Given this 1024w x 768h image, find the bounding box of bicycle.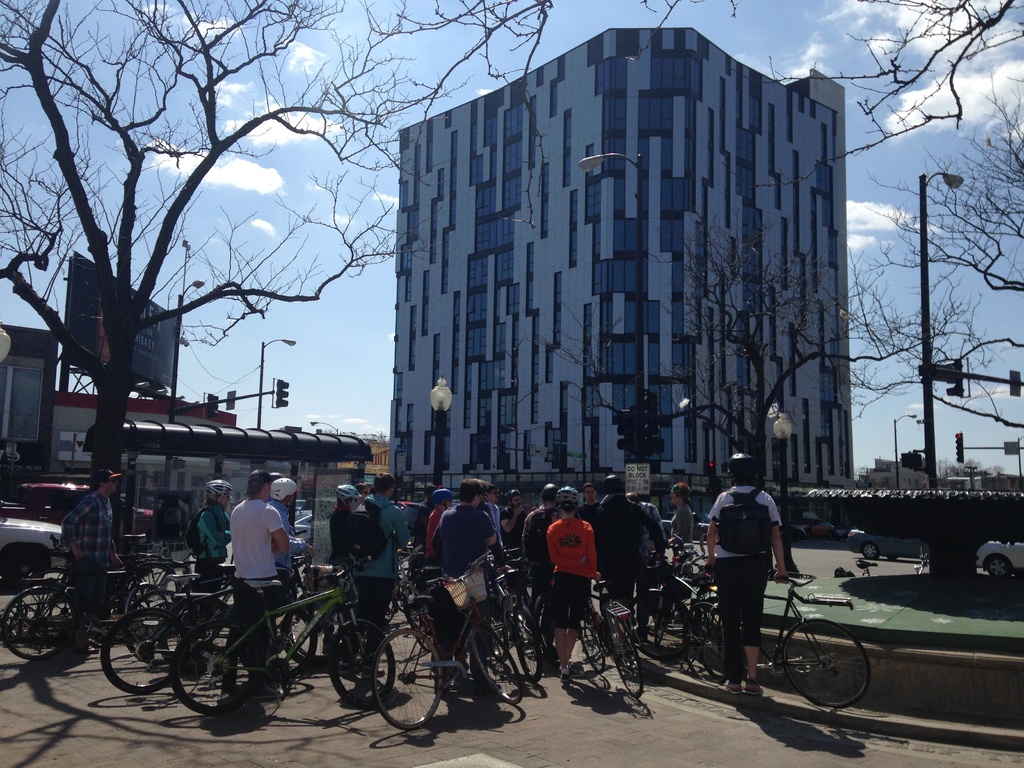
856 552 934 568.
